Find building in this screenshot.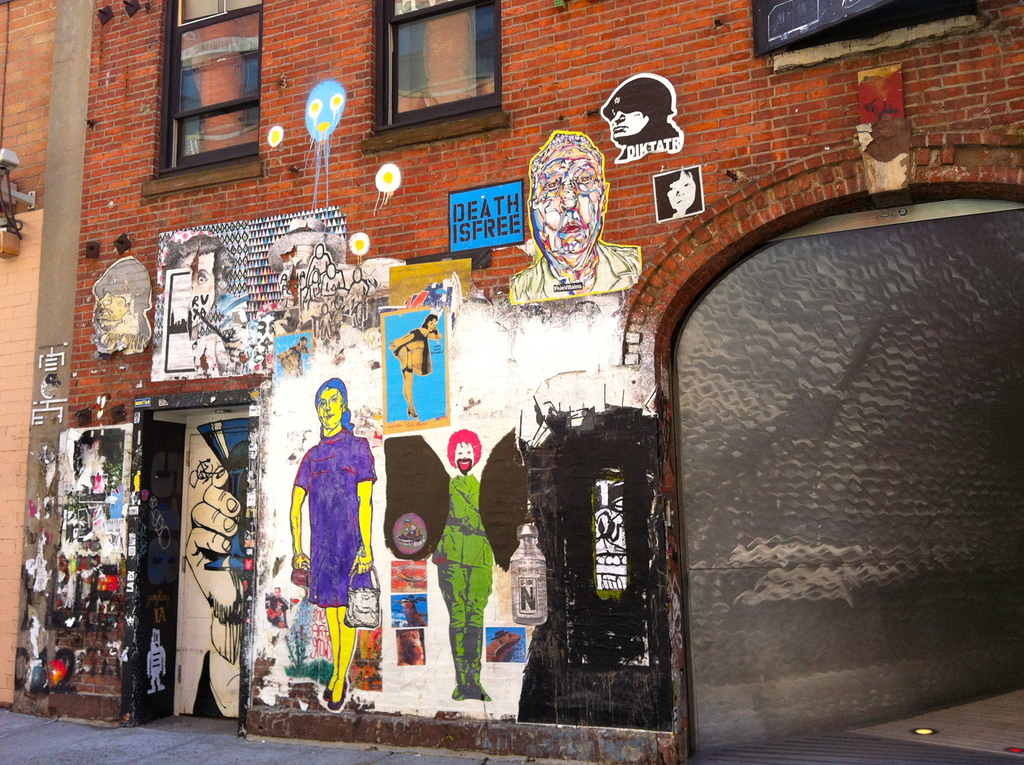
The bounding box for building is 0/6/1023/764.
